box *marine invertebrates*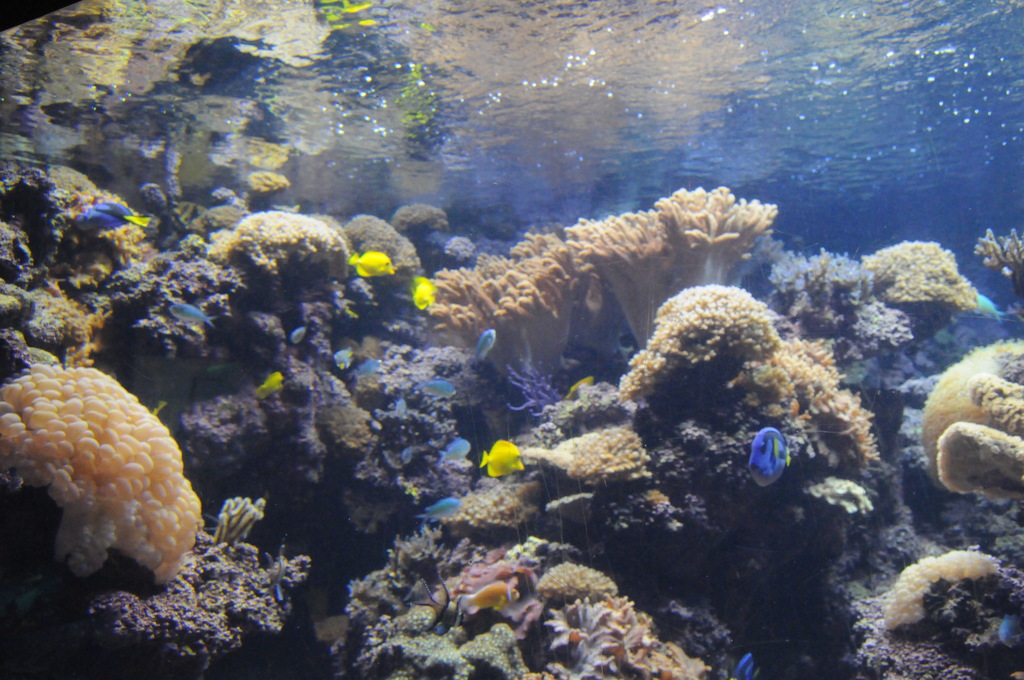
644:172:803:298
